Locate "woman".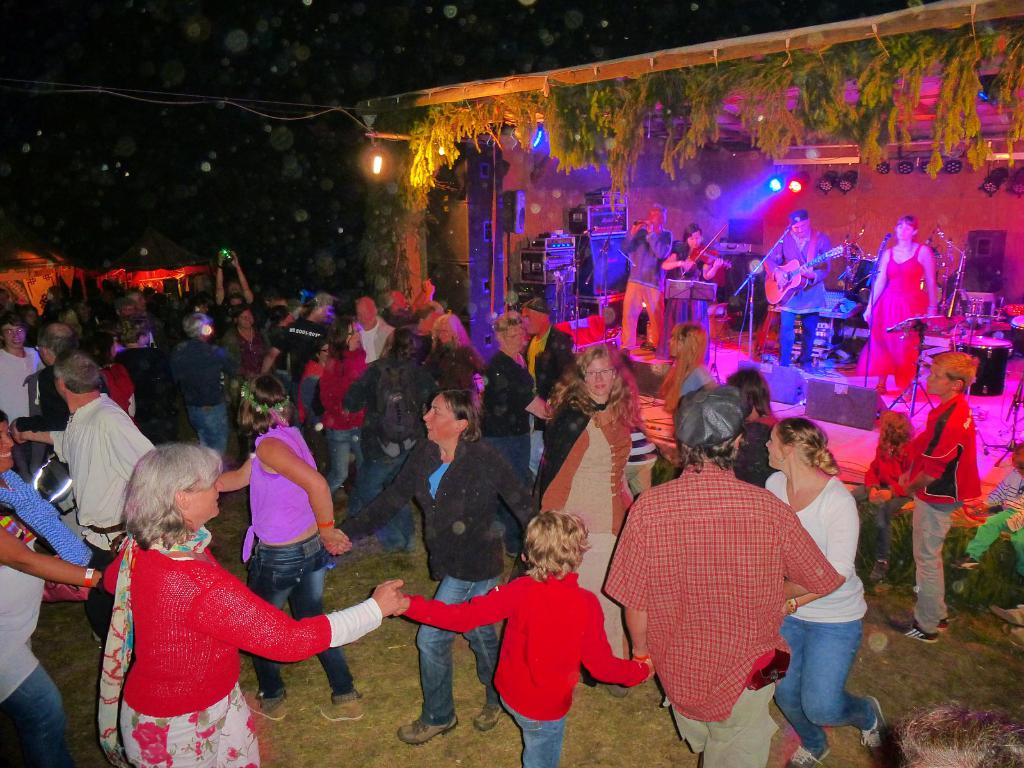
Bounding box: <bbox>0, 406, 115, 767</bbox>.
